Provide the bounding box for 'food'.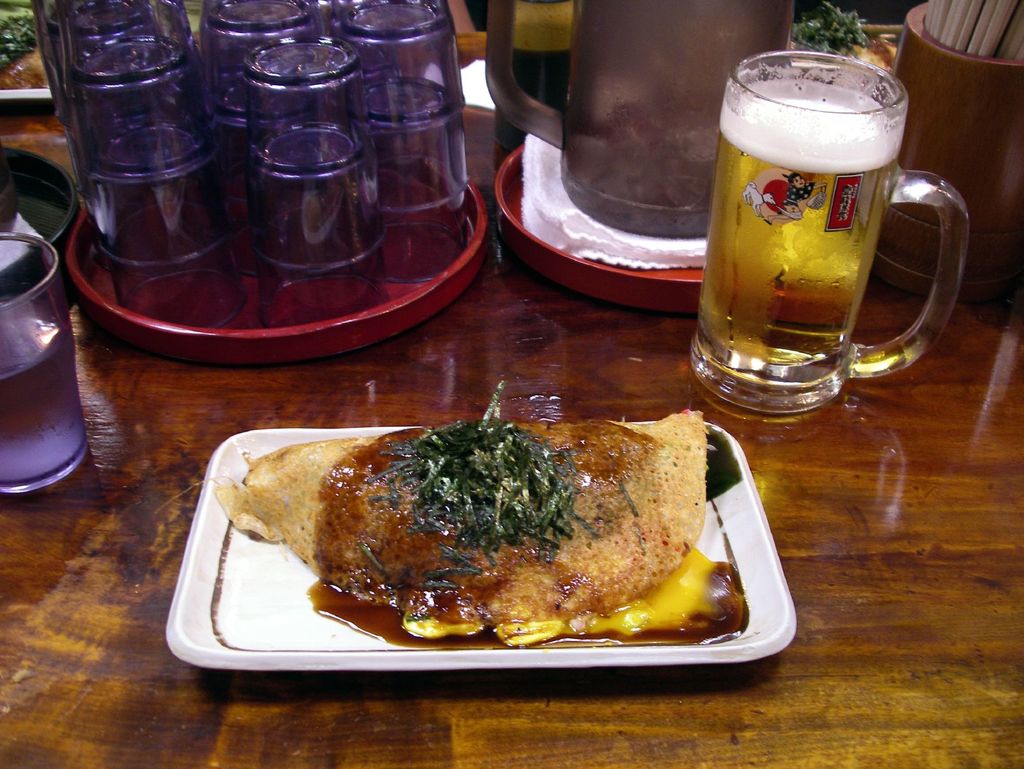
l=278, t=429, r=753, b=673.
